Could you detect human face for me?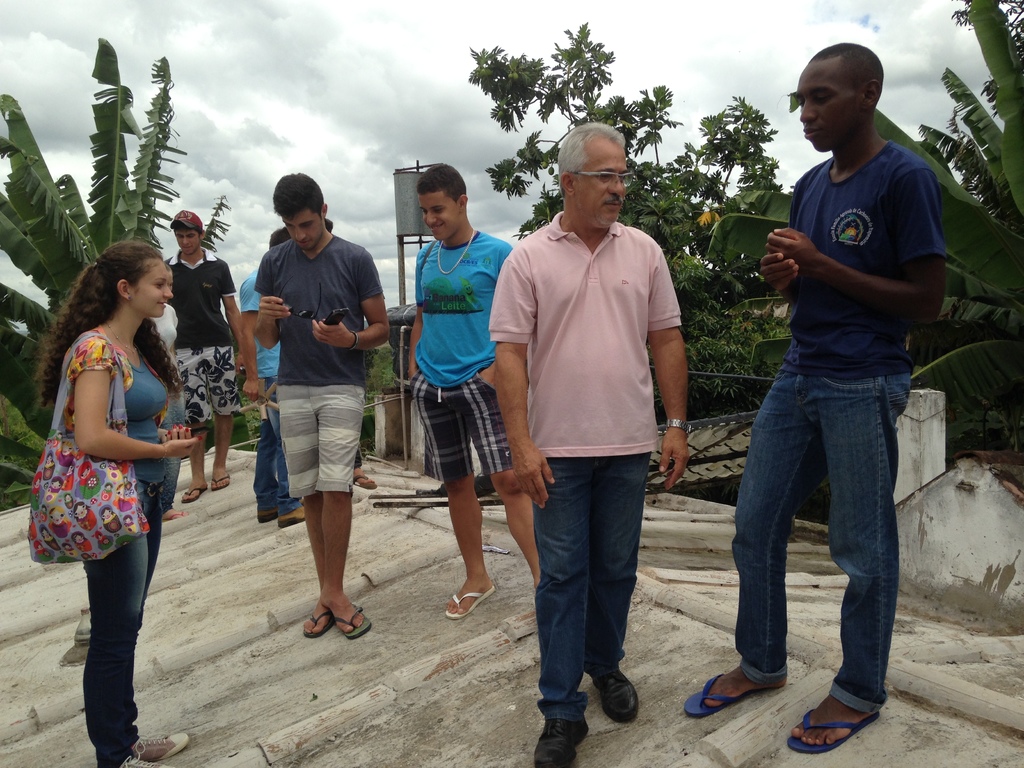
Detection result: {"left": 570, "top": 140, "right": 626, "bottom": 232}.
